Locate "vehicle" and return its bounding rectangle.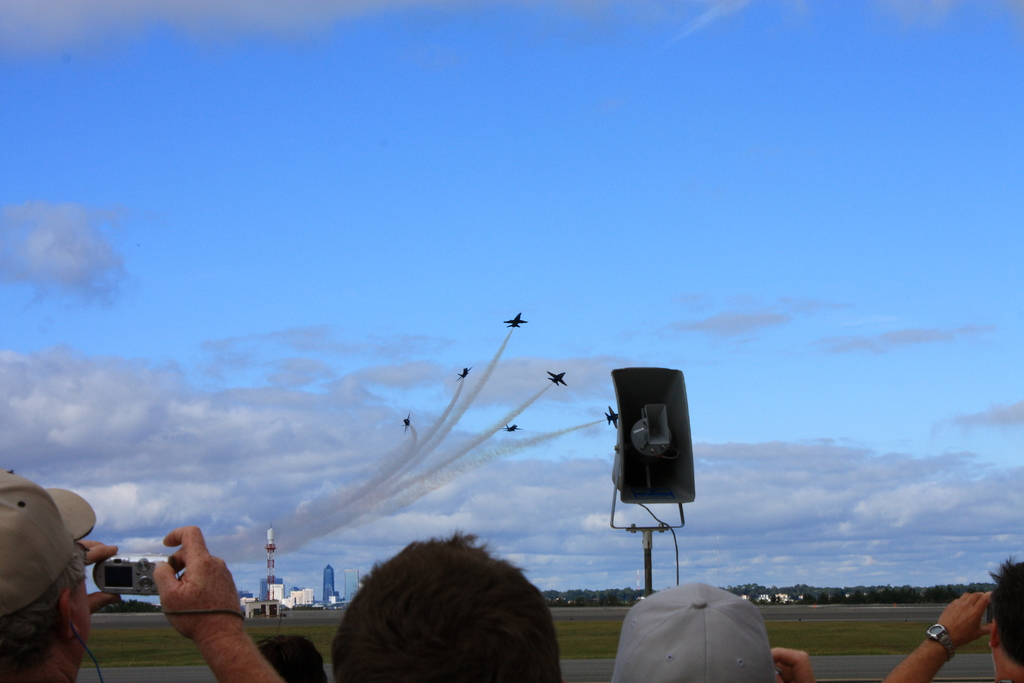
398 413 413 438.
